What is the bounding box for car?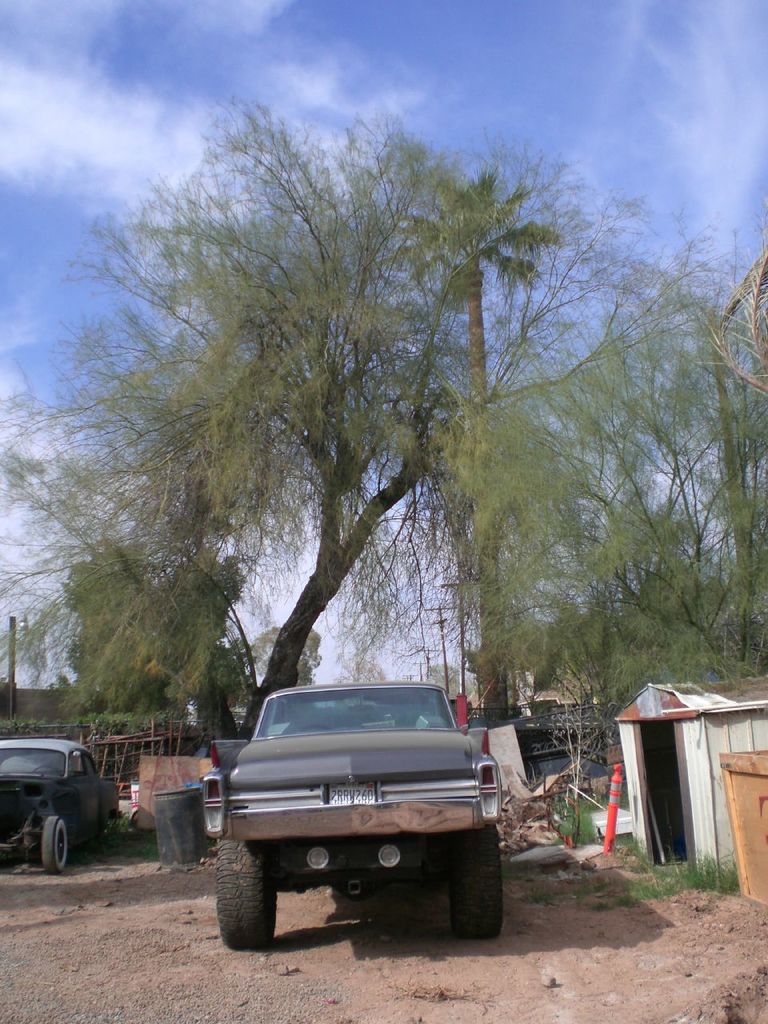
(179,684,522,933).
